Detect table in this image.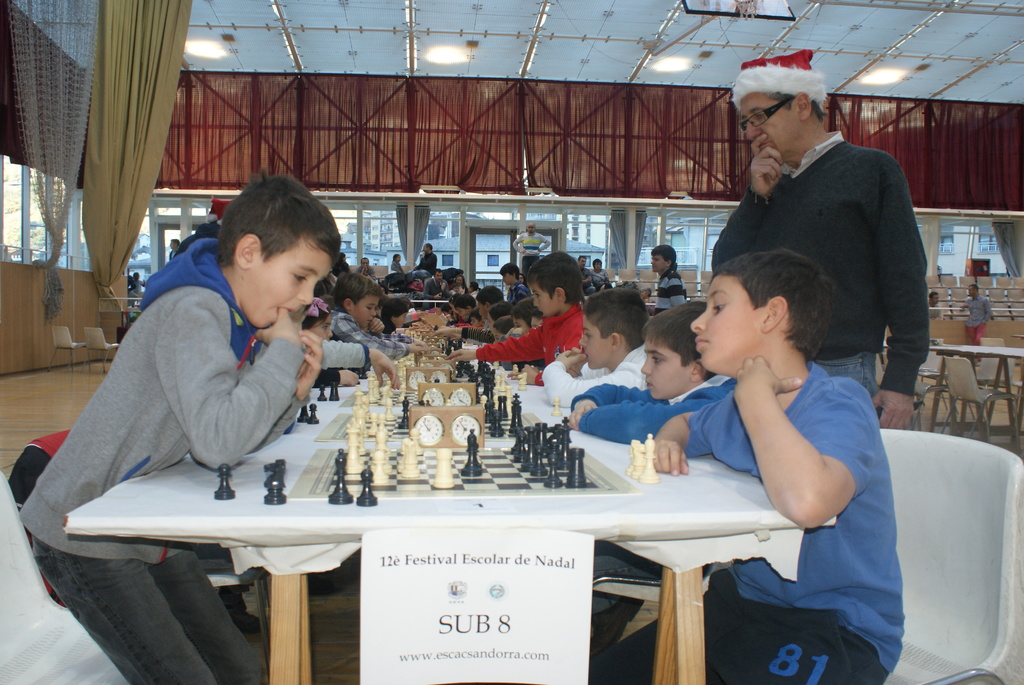
Detection: left=926, top=338, right=1023, bottom=457.
